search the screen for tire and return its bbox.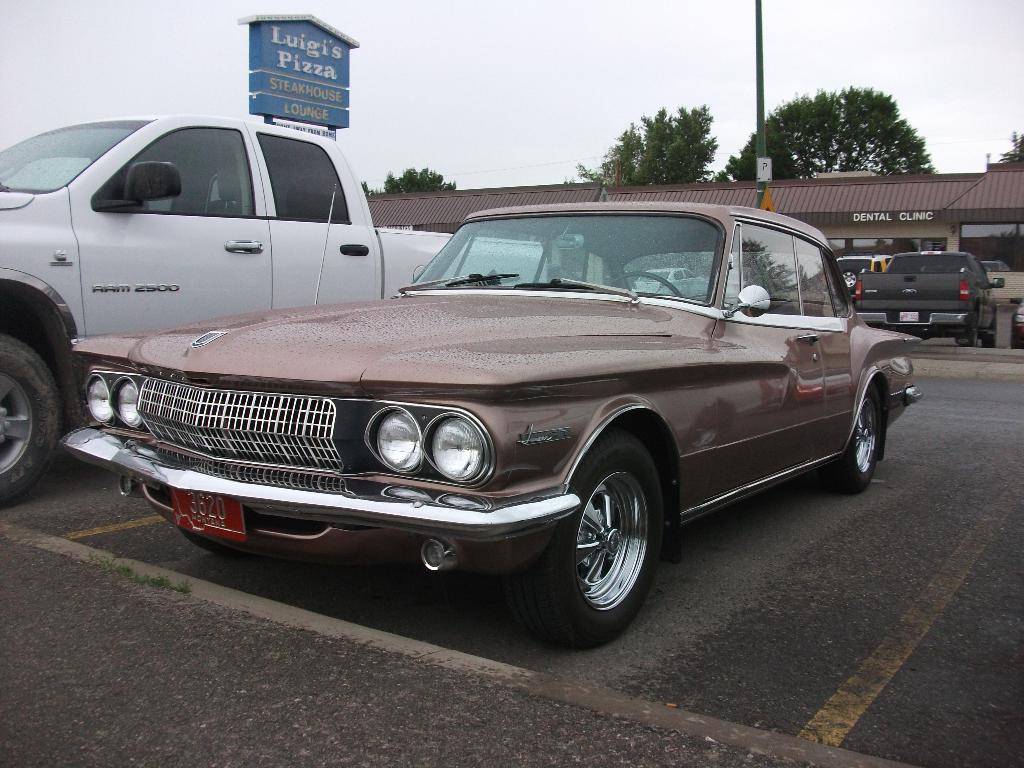
Found: locate(505, 427, 665, 649).
